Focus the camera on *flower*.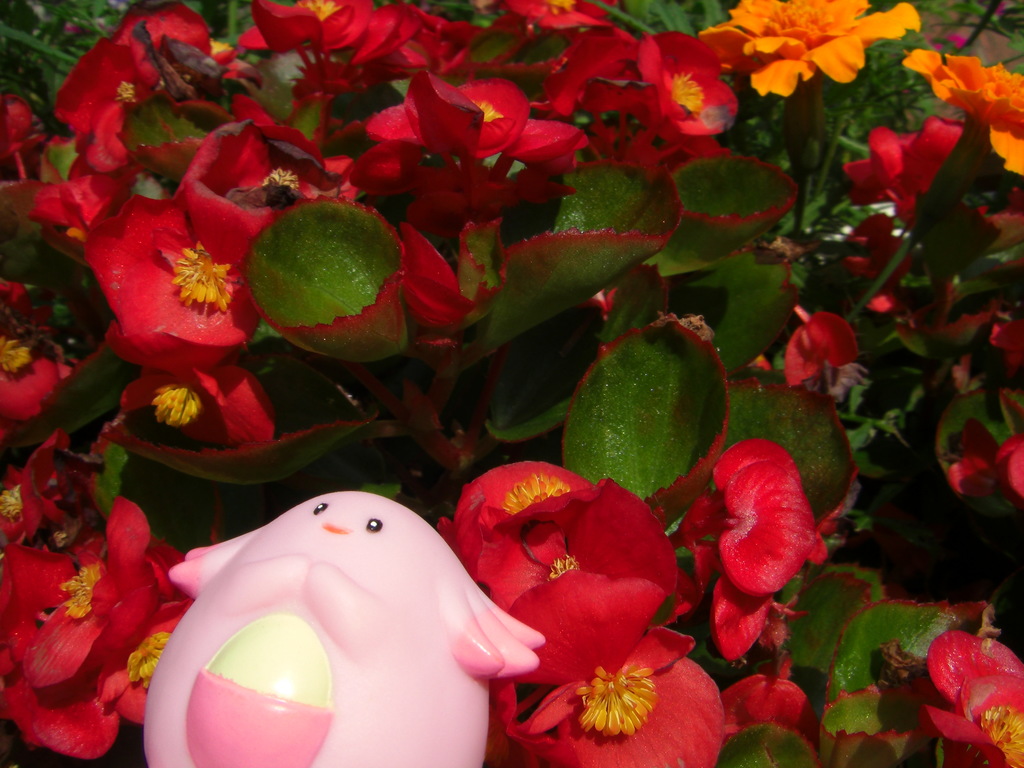
Focus region: bbox(984, 319, 1023, 372).
